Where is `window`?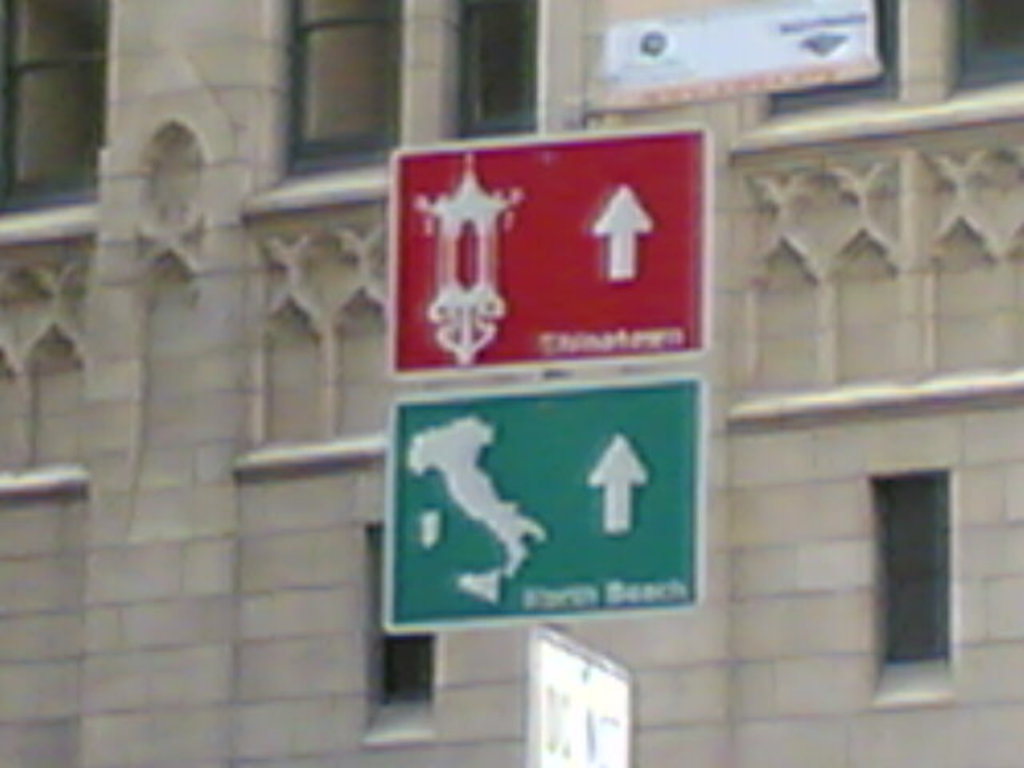
(0, 0, 114, 213).
